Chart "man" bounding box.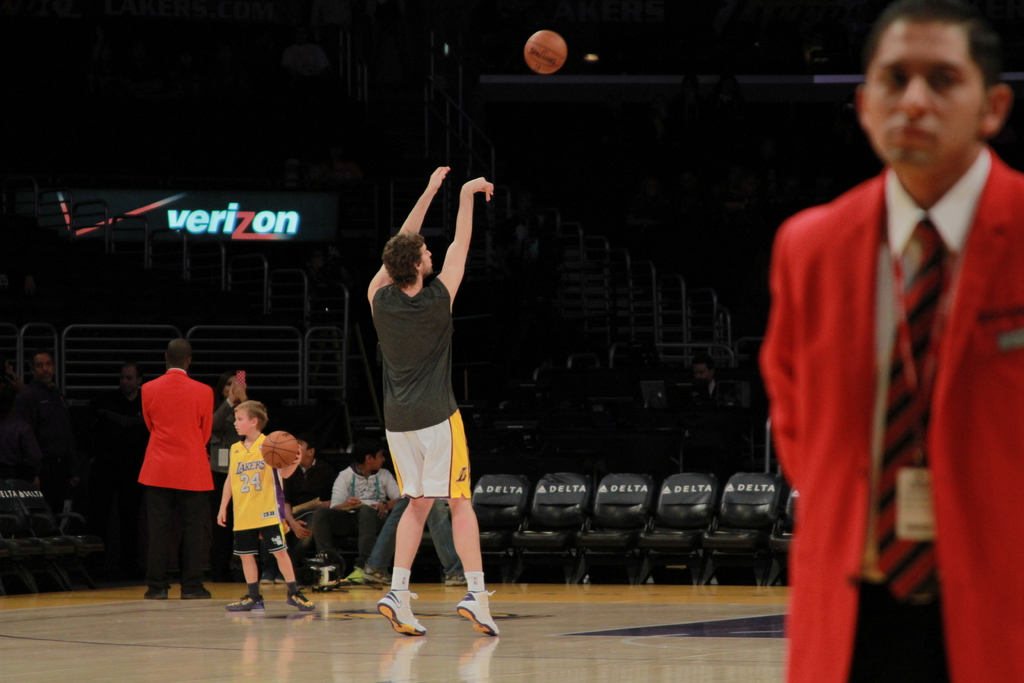
Charted: (279,437,335,577).
